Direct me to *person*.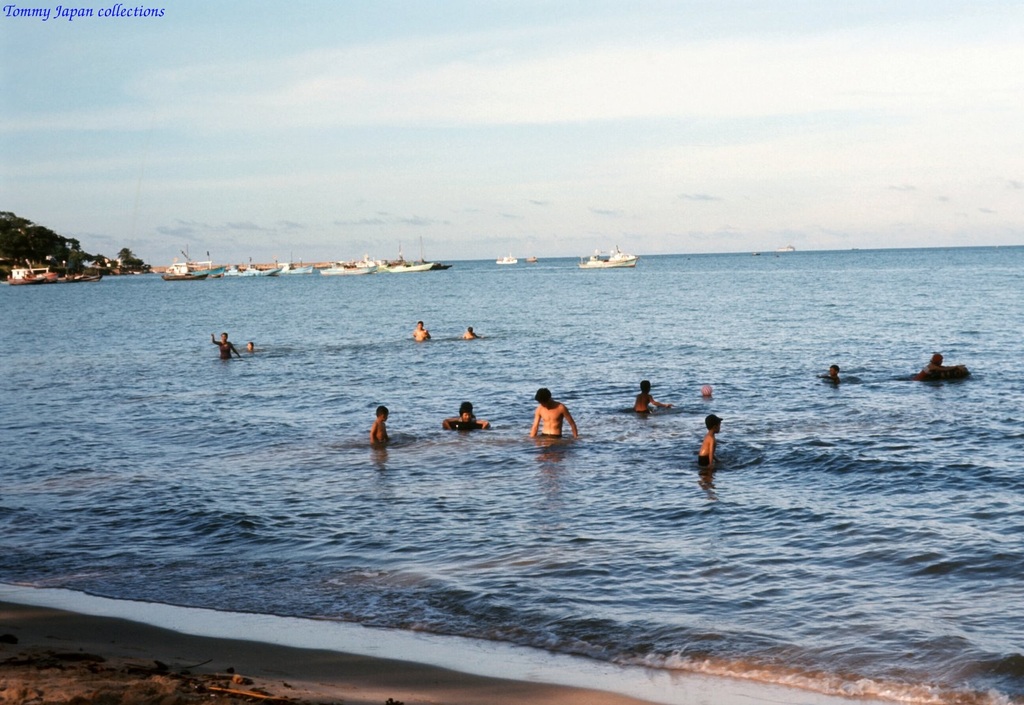
Direction: bbox=[528, 388, 579, 438].
